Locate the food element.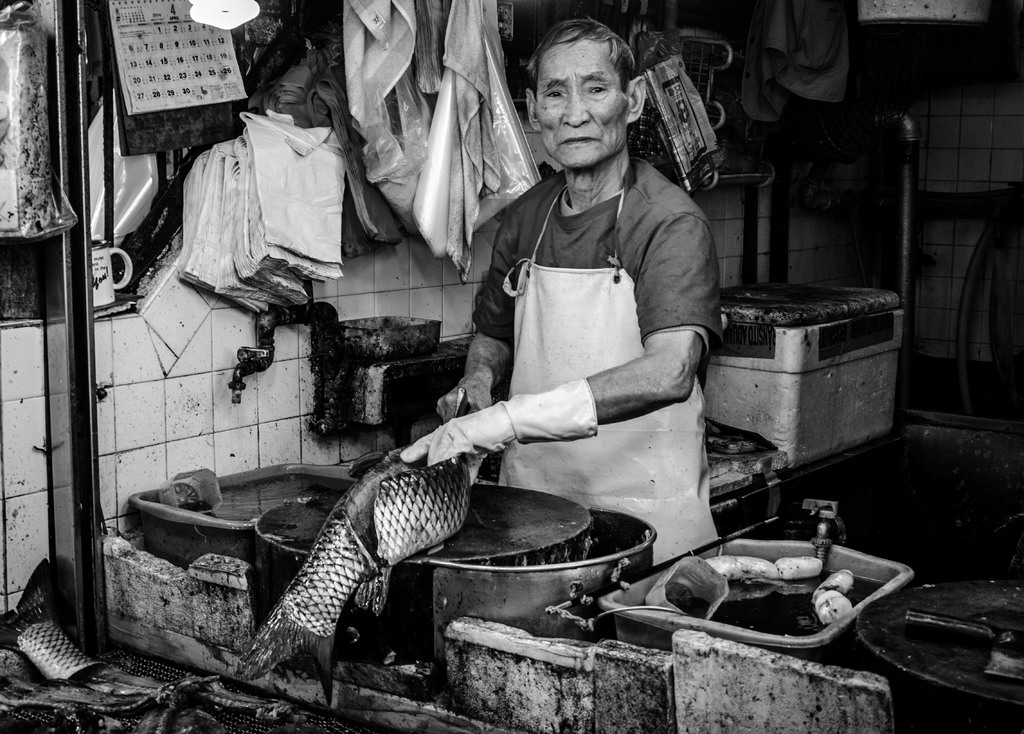
Element bbox: 0/556/109/687.
